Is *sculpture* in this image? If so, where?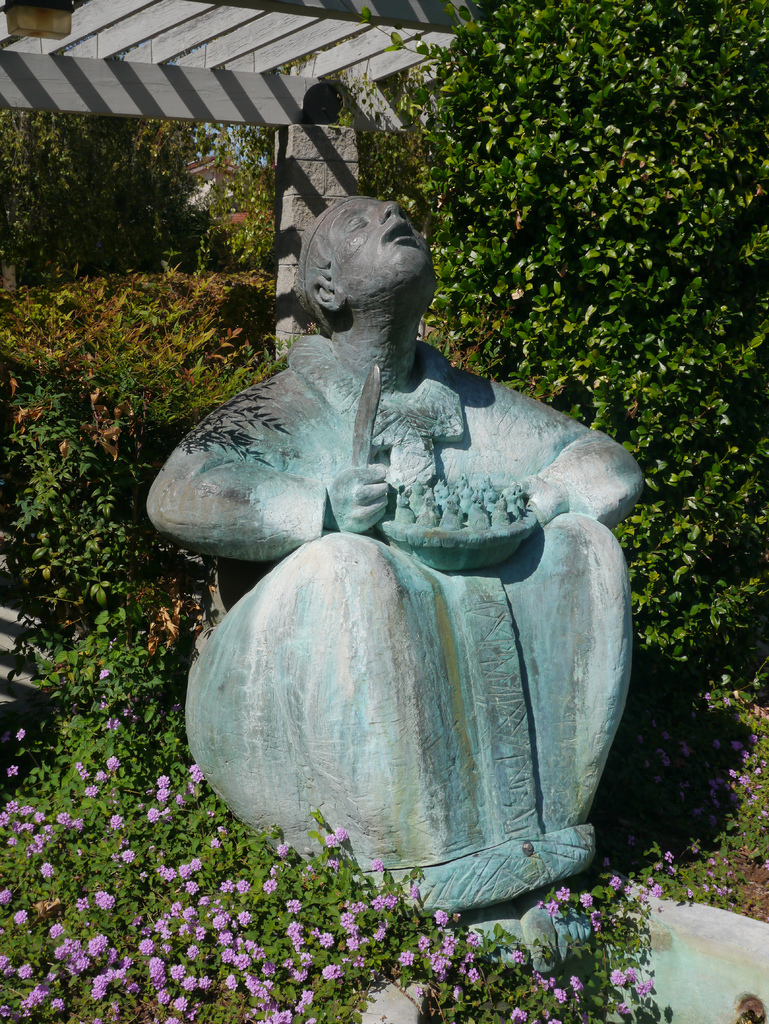
Yes, at select_region(159, 179, 646, 930).
